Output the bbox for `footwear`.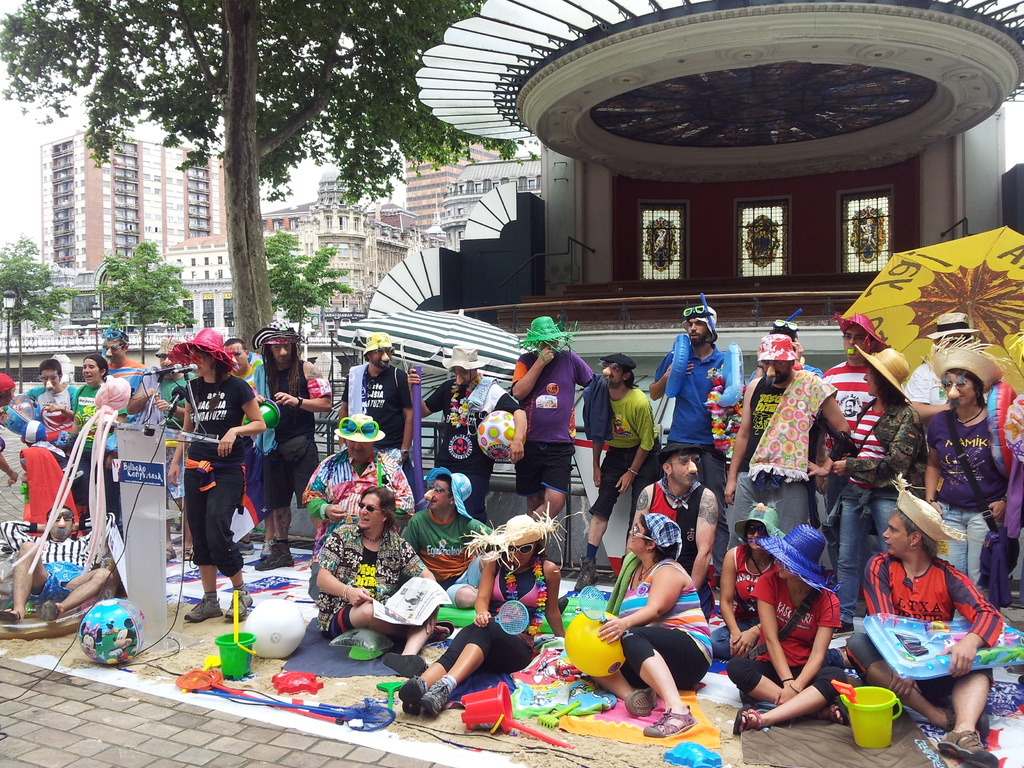
box=[415, 675, 456, 722].
